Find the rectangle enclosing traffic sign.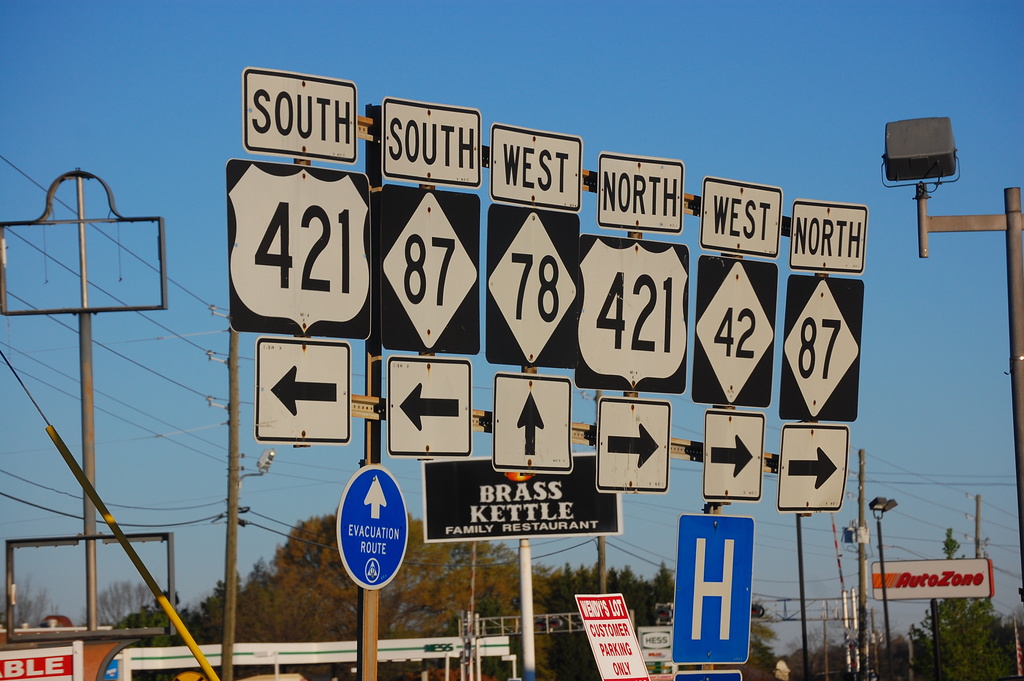
select_region(381, 96, 485, 188).
